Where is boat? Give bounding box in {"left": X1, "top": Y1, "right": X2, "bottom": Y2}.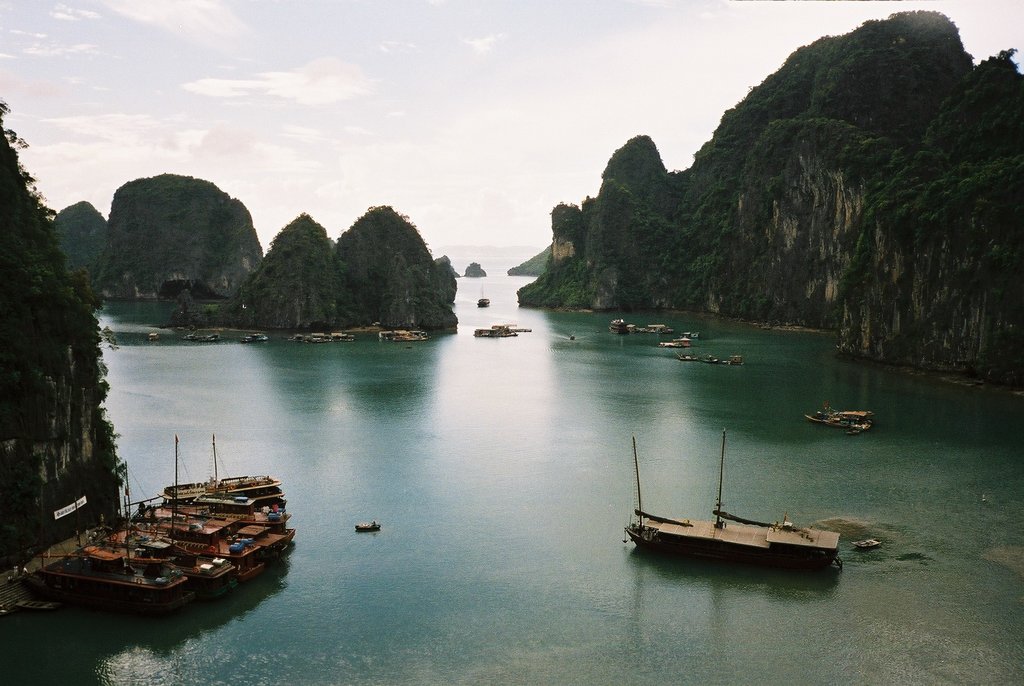
{"left": 649, "top": 325, "right": 671, "bottom": 334}.
